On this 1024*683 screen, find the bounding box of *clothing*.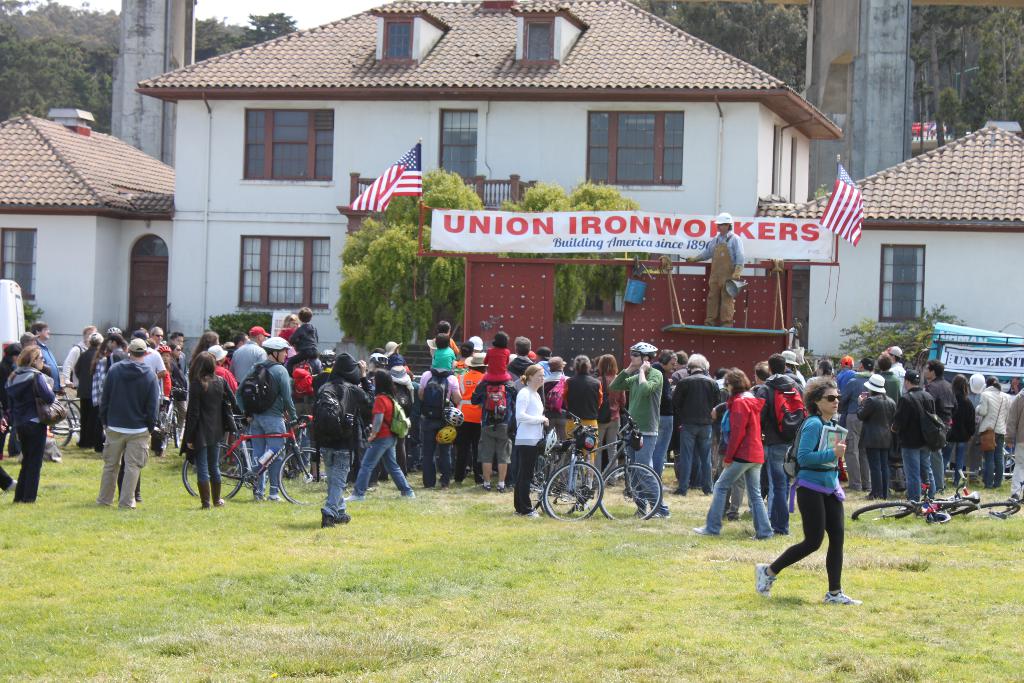
Bounding box: {"left": 356, "top": 393, "right": 434, "bottom": 509}.
